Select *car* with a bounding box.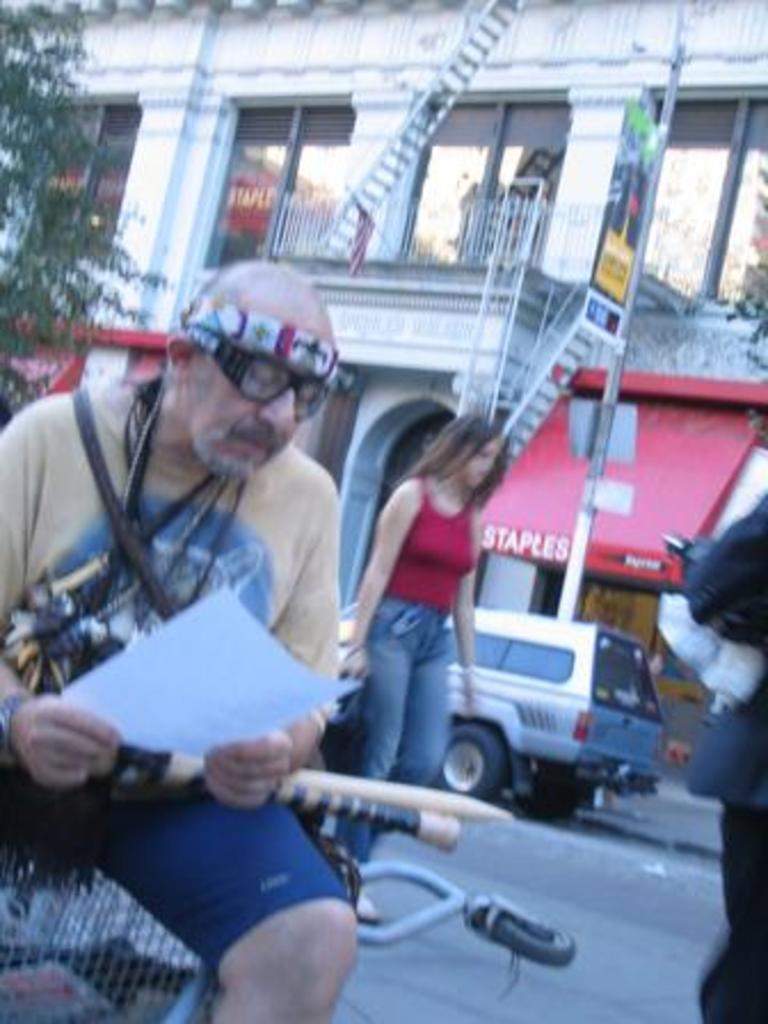
x1=430 y1=608 x2=686 y2=821.
